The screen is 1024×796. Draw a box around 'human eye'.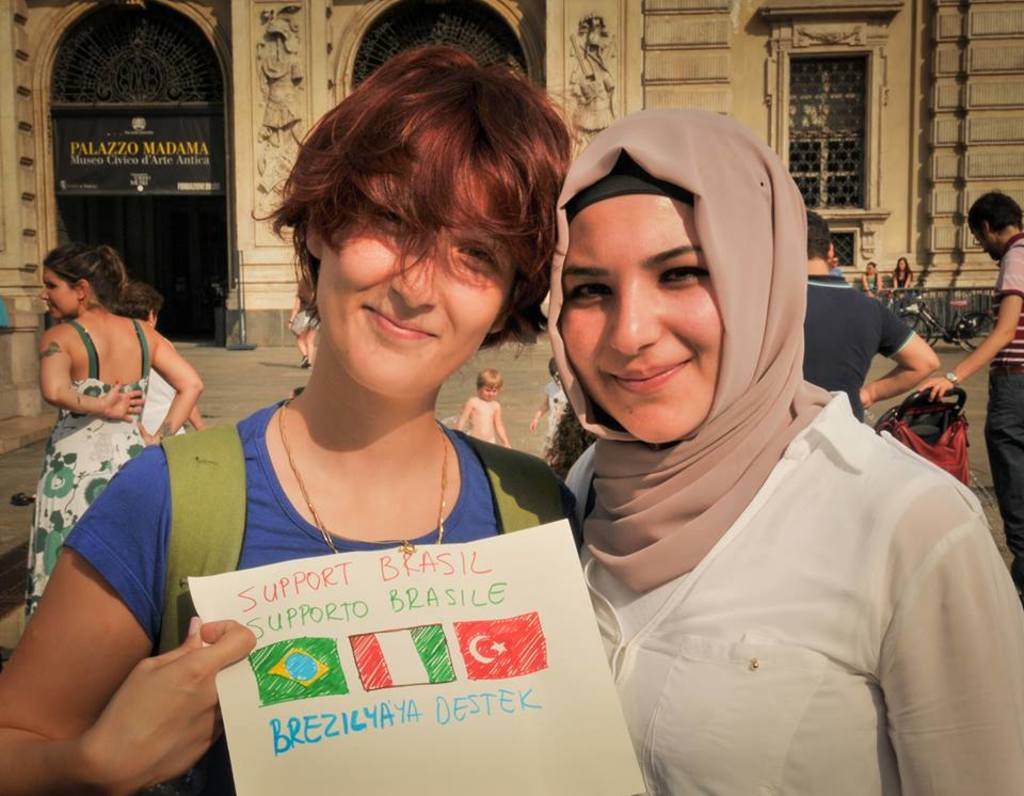
[567, 275, 613, 306].
